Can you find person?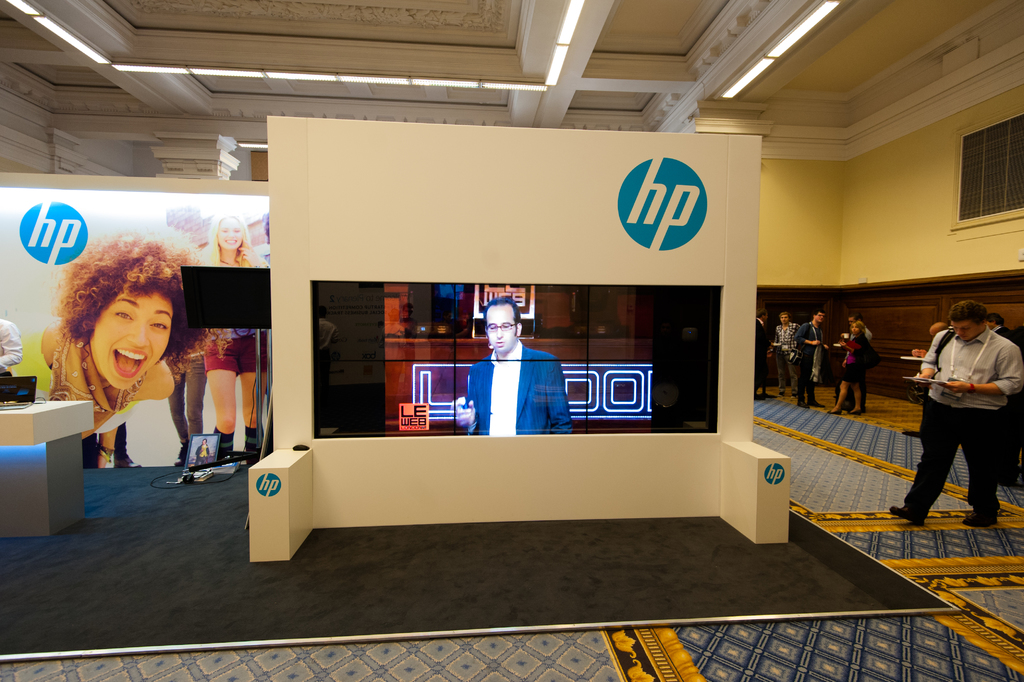
Yes, bounding box: Rect(202, 211, 273, 458).
